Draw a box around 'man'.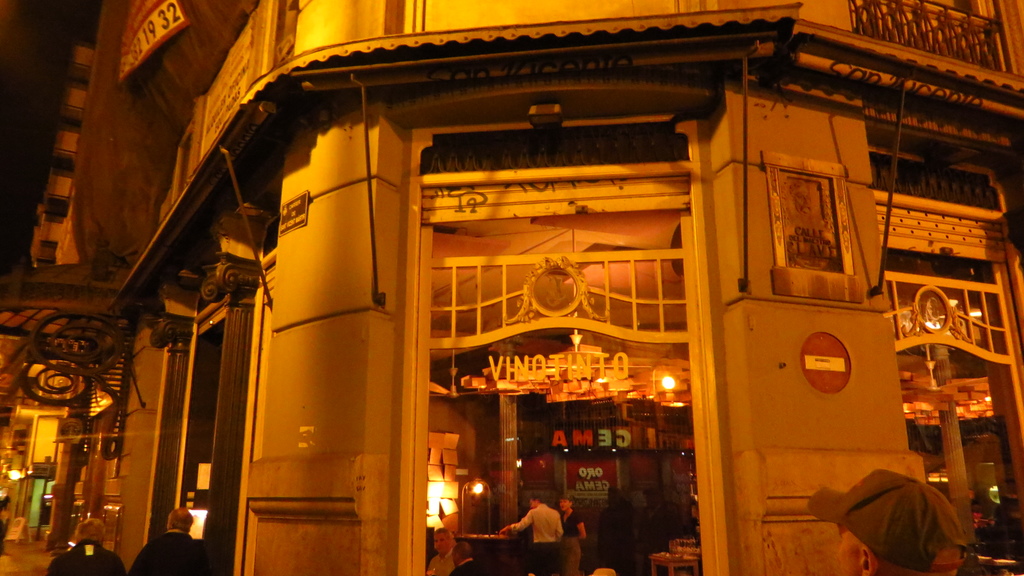
Rect(804, 470, 968, 575).
